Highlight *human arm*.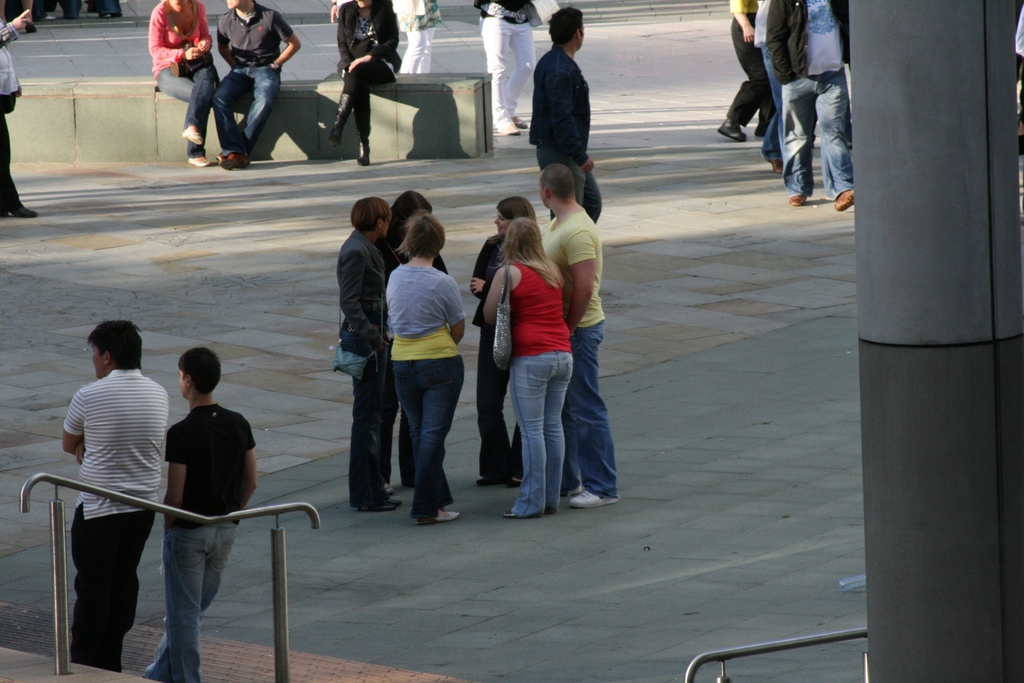
Highlighted region: 469 236 493 298.
